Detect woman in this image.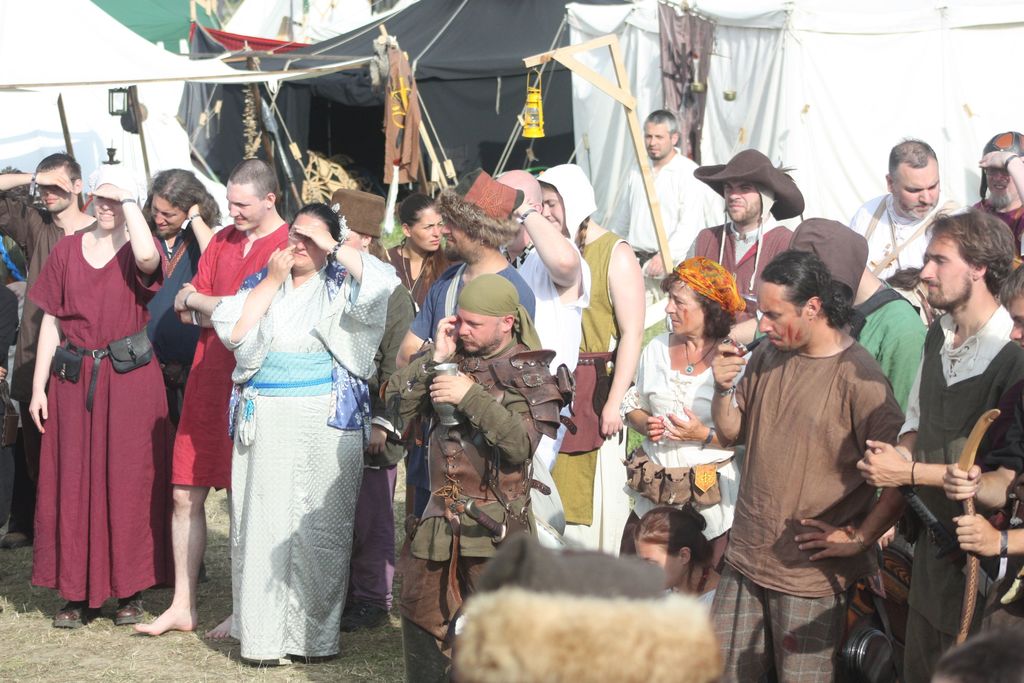
Detection: (535, 161, 646, 545).
